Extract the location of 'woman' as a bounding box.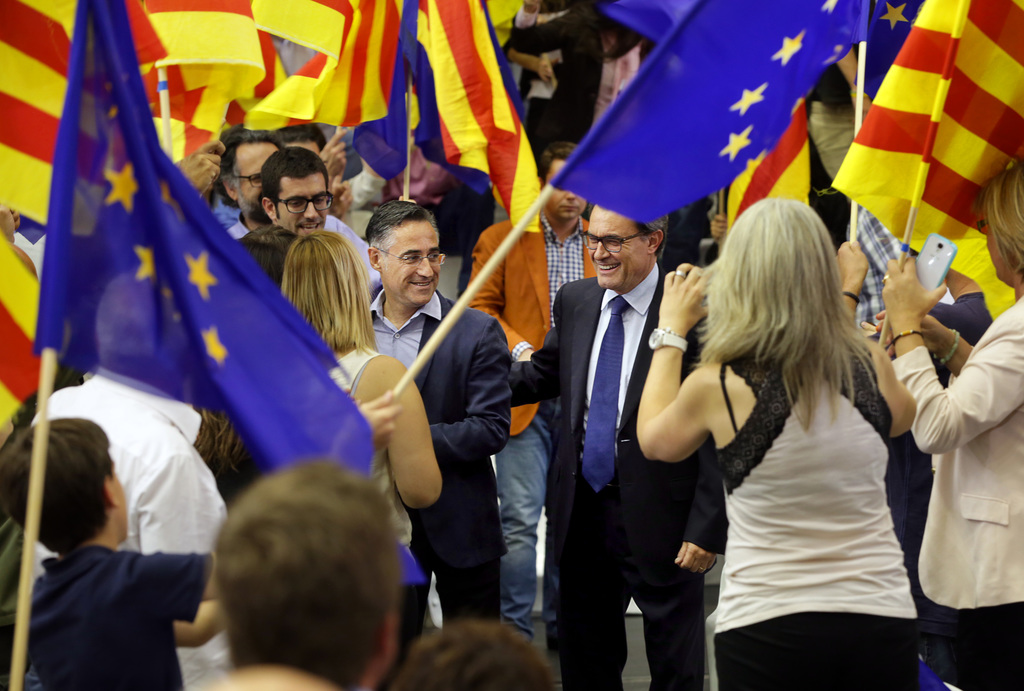
Rect(650, 184, 945, 677).
